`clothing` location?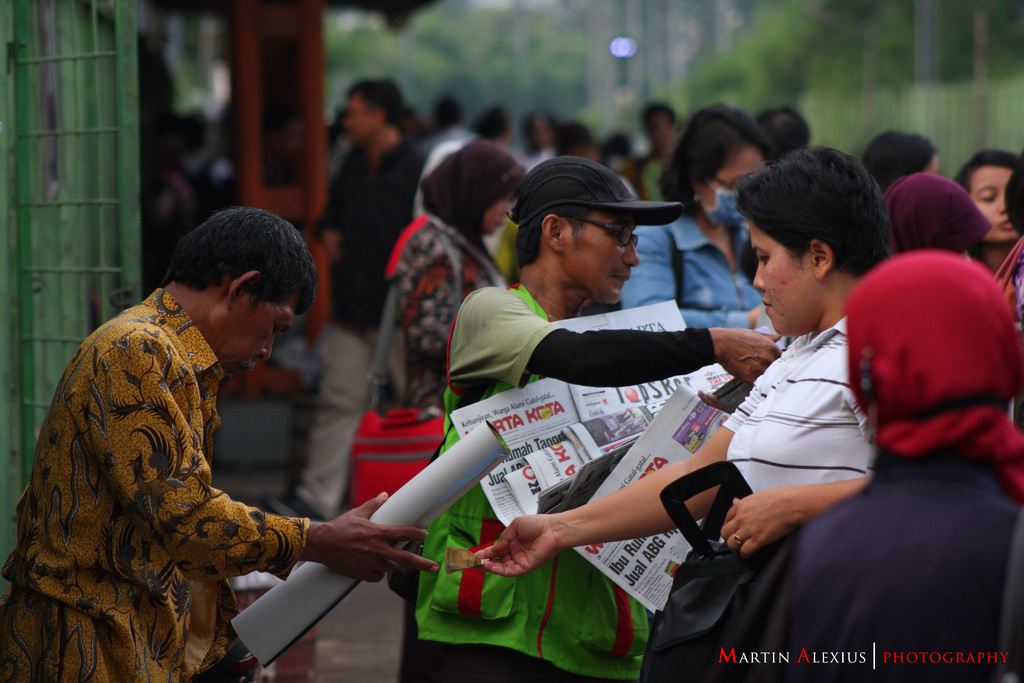
x1=705, y1=436, x2=1021, y2=682
